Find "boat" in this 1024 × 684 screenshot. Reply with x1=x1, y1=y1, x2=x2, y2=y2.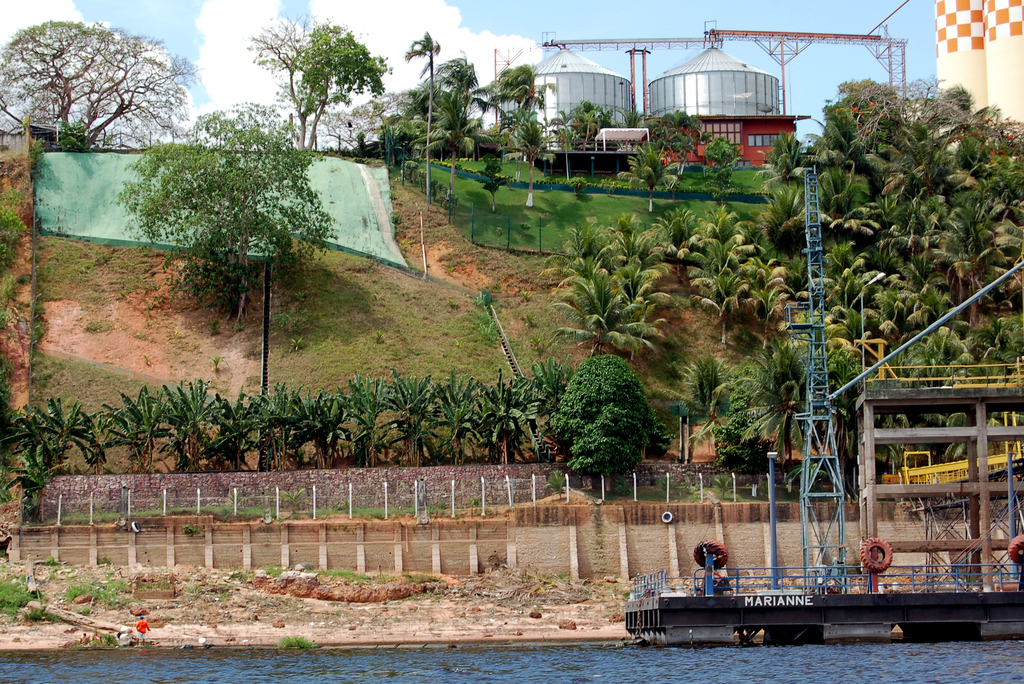
x1=572, y1=478, x2=986, y2=652.
